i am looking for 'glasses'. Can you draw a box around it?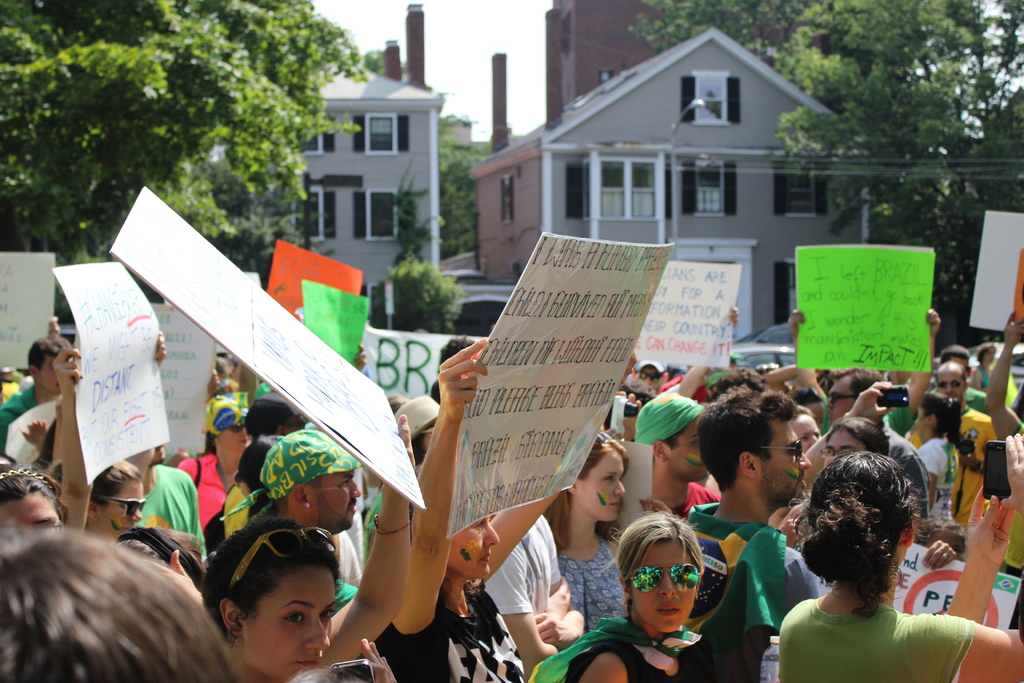
Sure, the bounding box is [x1=762, y1=441, x2=812, y2=459].
